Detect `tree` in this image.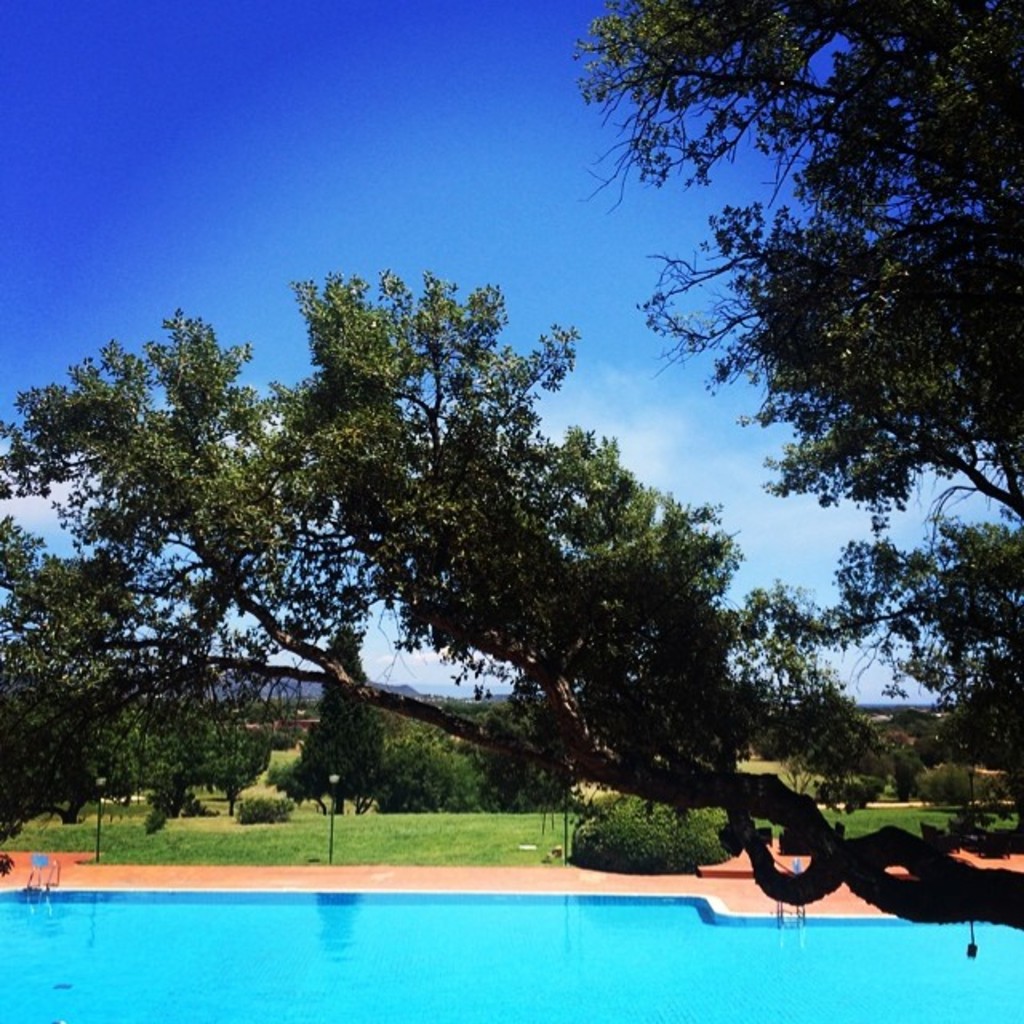
Detection: {"x1": 0, "y1": 251, "x2": 1022, "y2": 936}.
